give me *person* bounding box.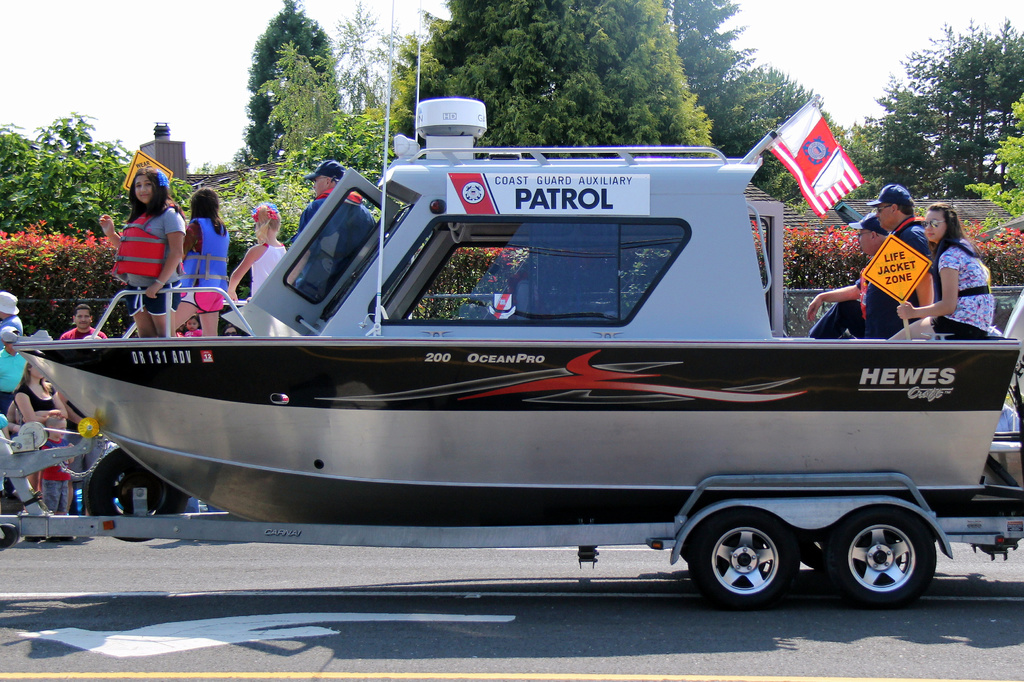
select_region(804, 214, 919, 342).
